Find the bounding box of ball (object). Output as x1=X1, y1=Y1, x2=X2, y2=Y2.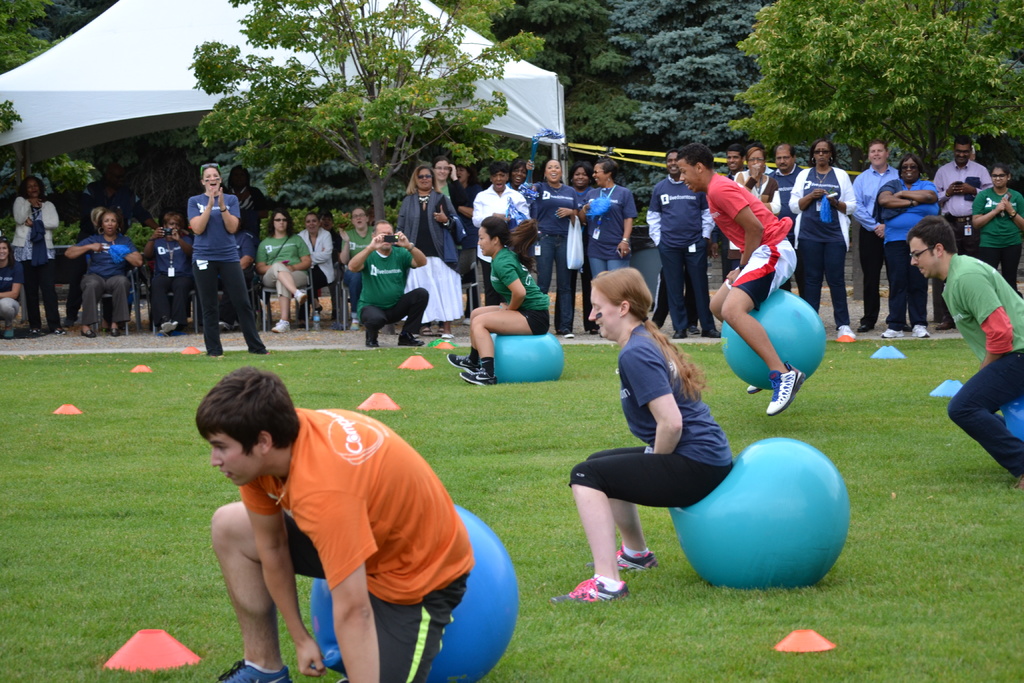
x1=723, y1=286, x2=826, y2=389.
